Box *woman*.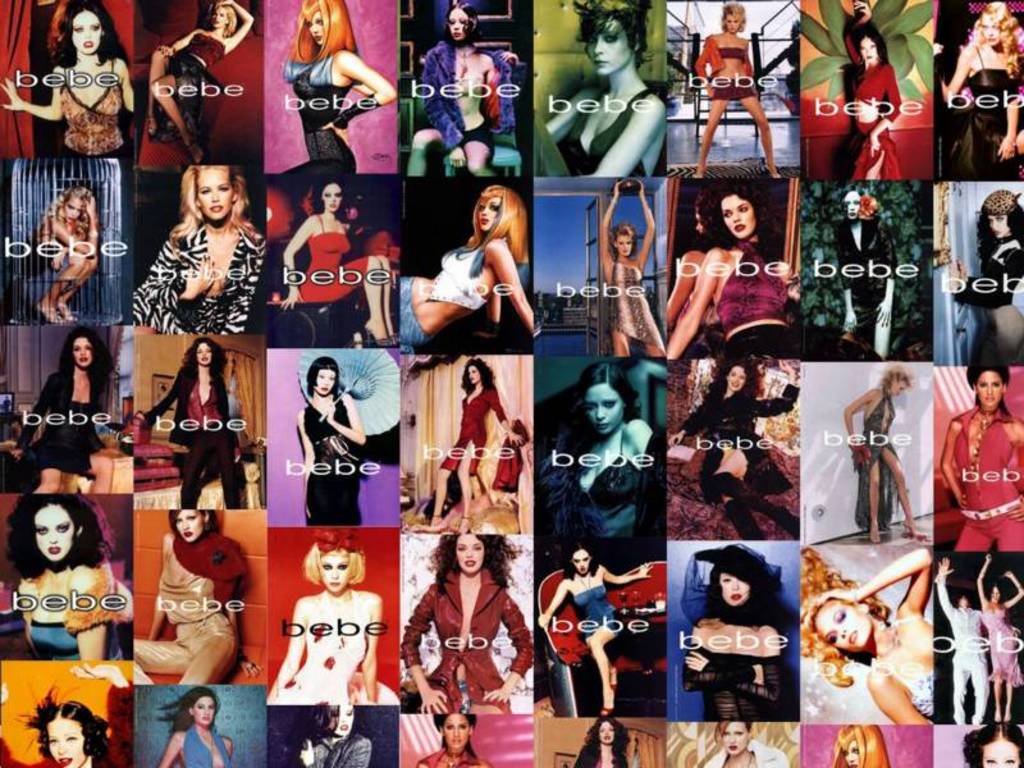
x1=956 y1=191 x2=1023 y2=365.
